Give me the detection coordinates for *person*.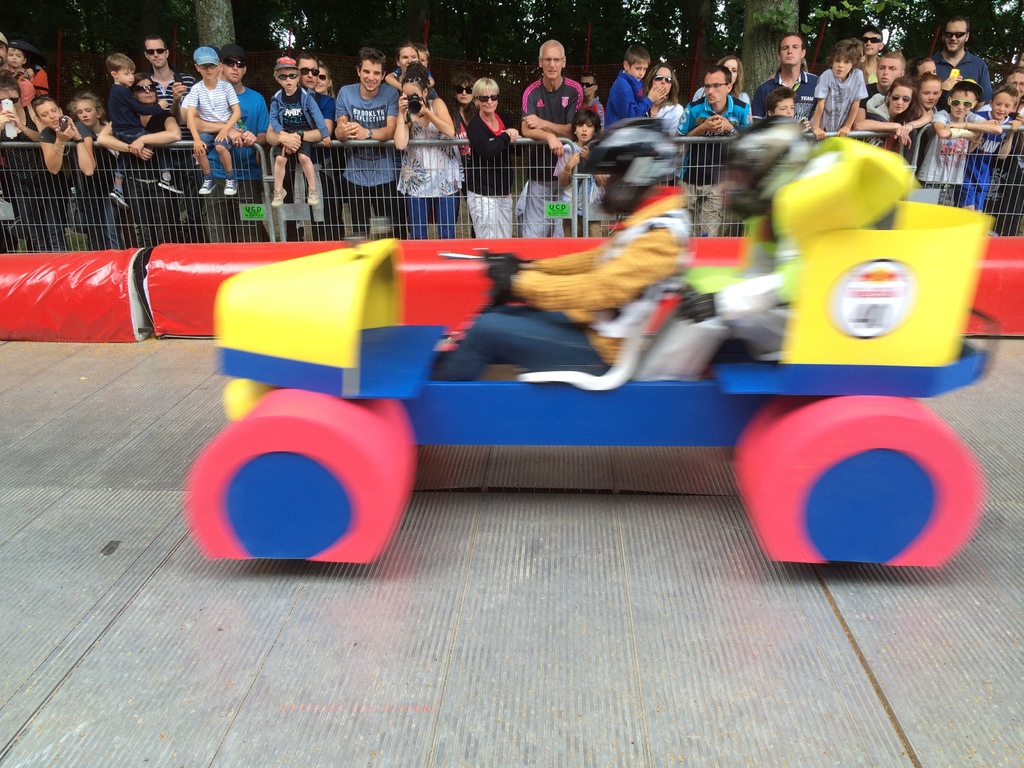
bbox=[201, 44, 266, 241].
